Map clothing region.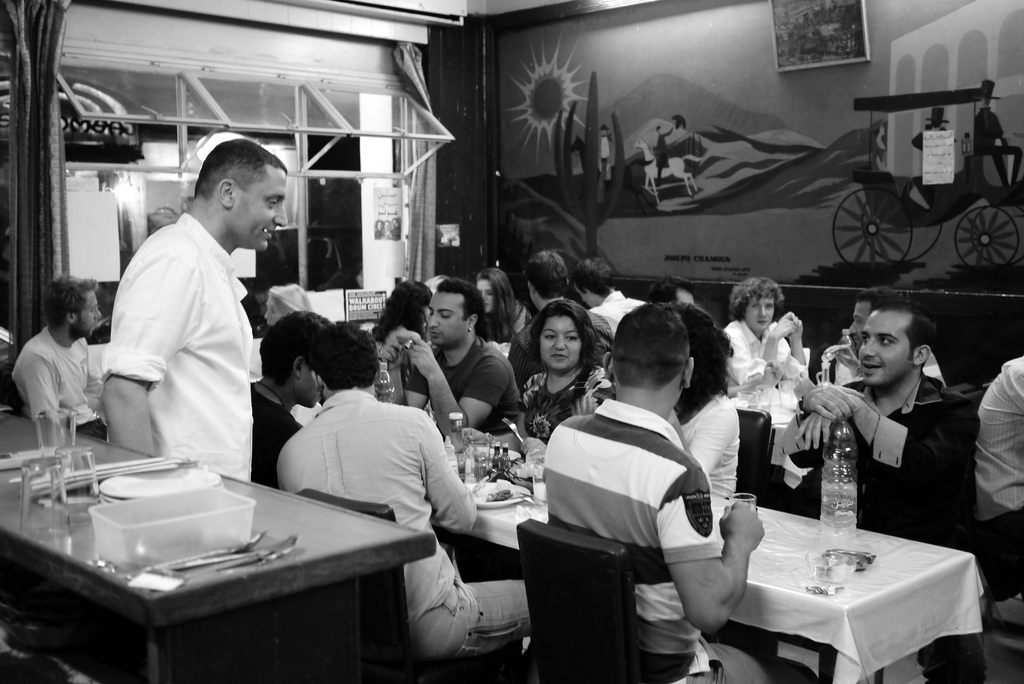
Mapped to [left=545, top=398, right=824, bottom=683].
